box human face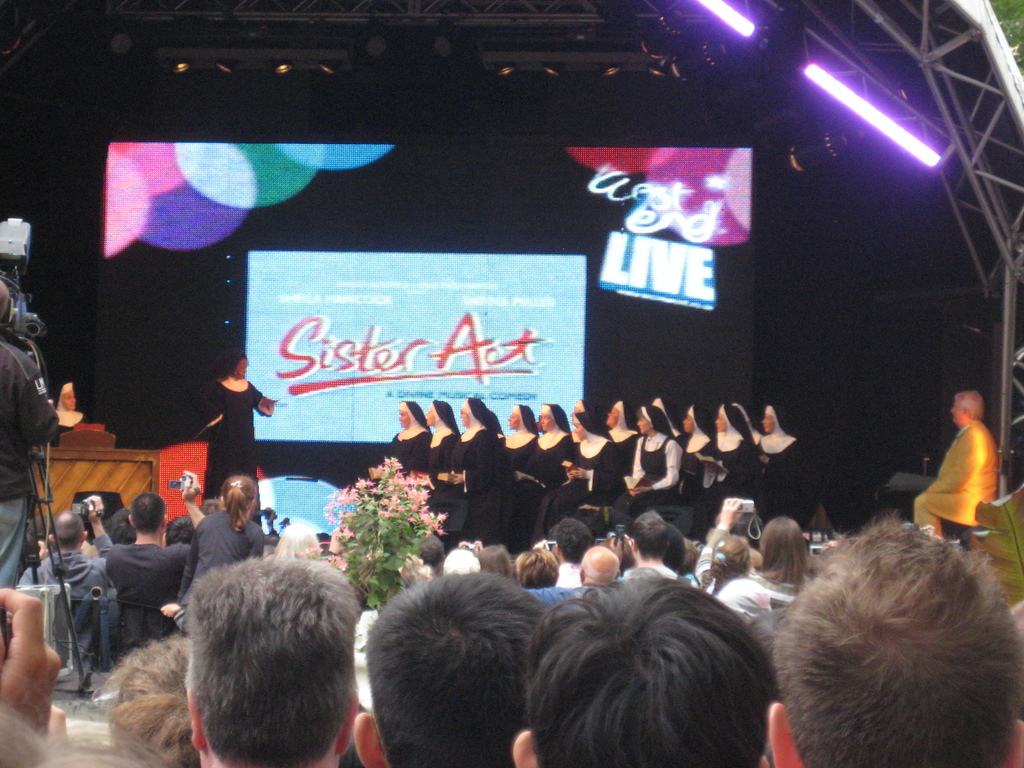
box(685, 415, 691, 437)
